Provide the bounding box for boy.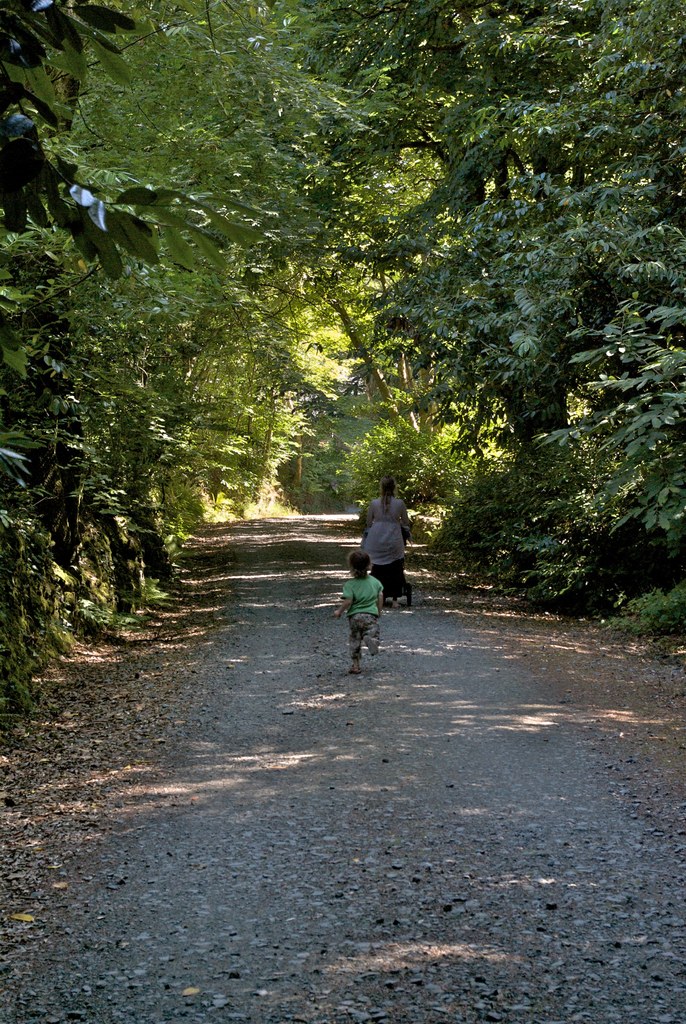
<box>327,529,395,670</box>.
